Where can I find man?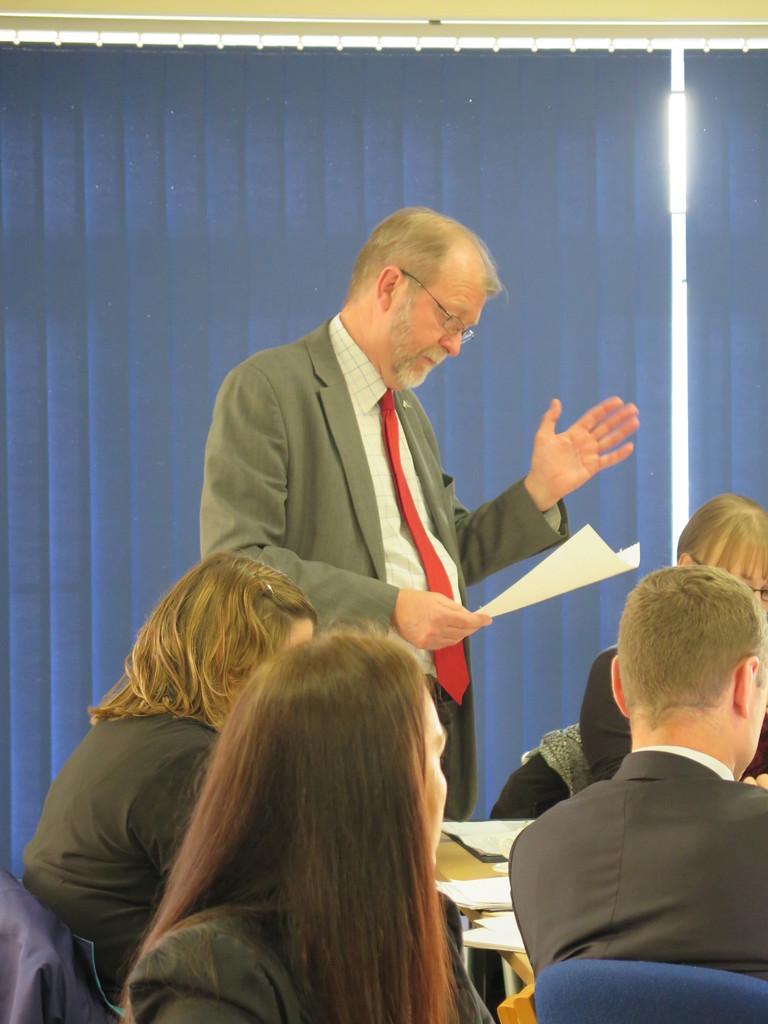
You can find it at (490,580,767,1001).
